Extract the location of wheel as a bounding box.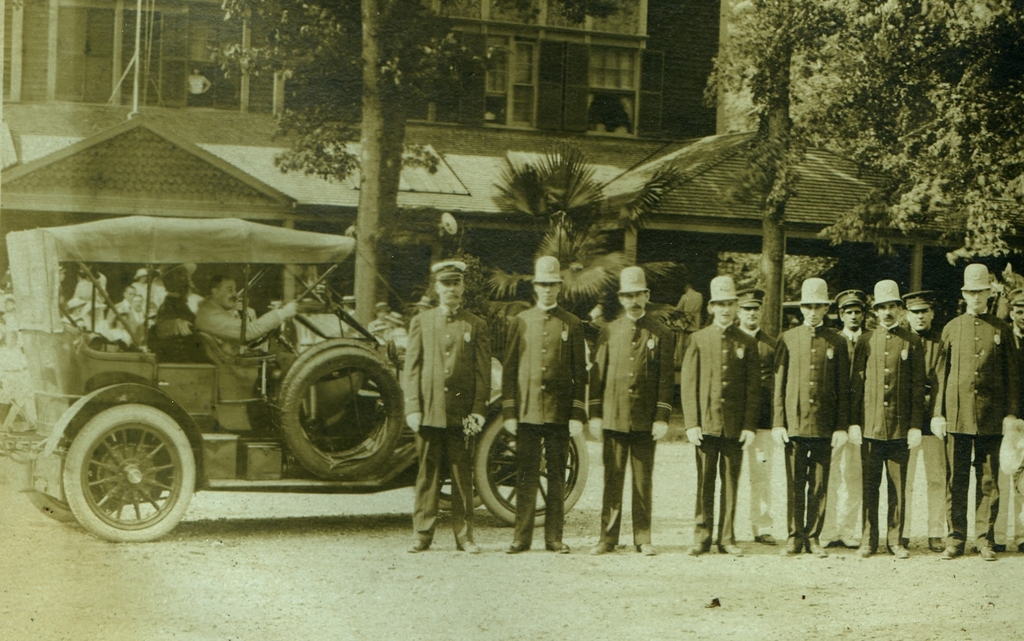
(437,461,484,518).
